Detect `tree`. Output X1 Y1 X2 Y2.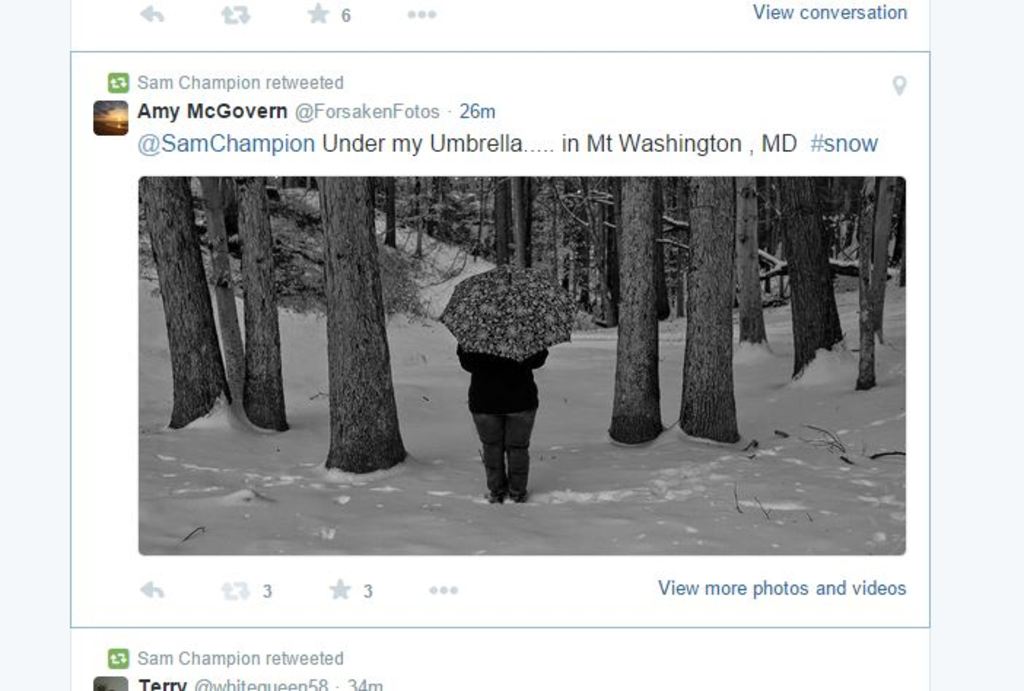
769 173 858 373.
